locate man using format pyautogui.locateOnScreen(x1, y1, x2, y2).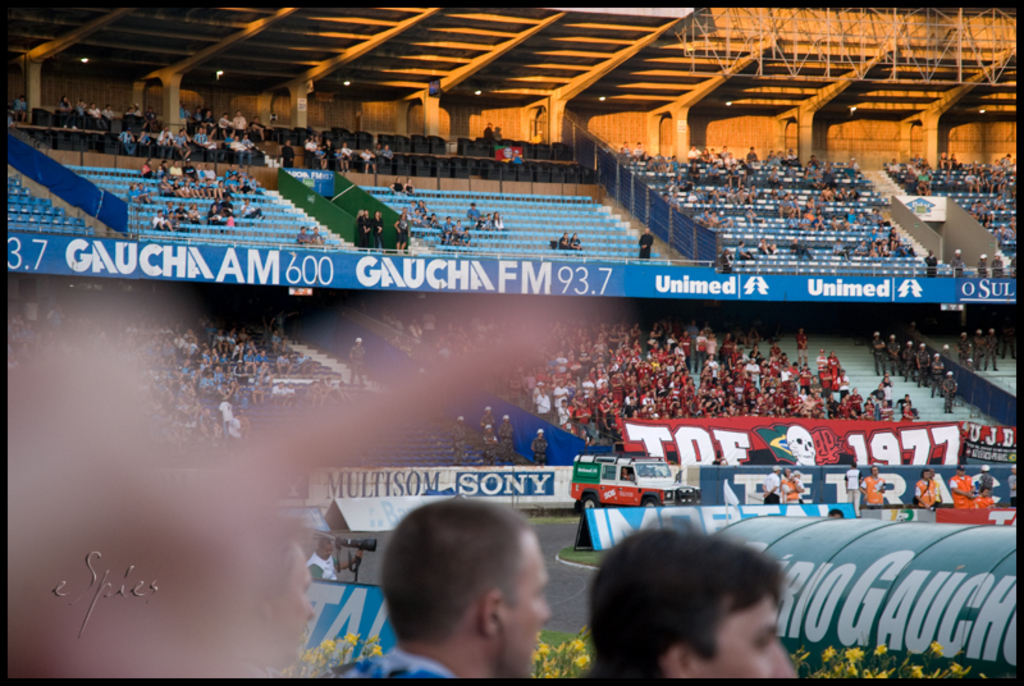
pyautogui.locateOnScreen(154, 125, 174, 161).
